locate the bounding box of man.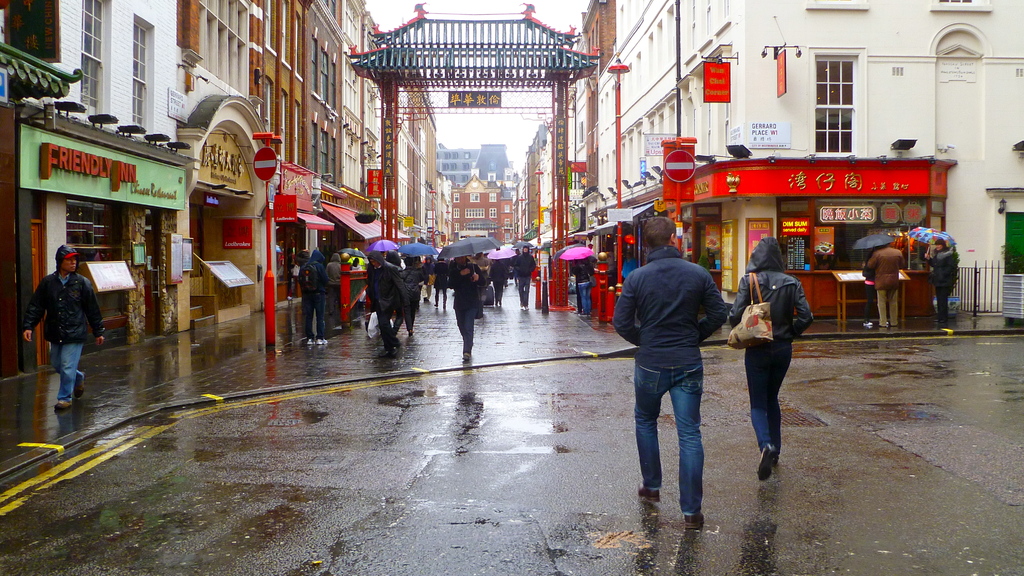
Bounding box: (617,214,735,529).
